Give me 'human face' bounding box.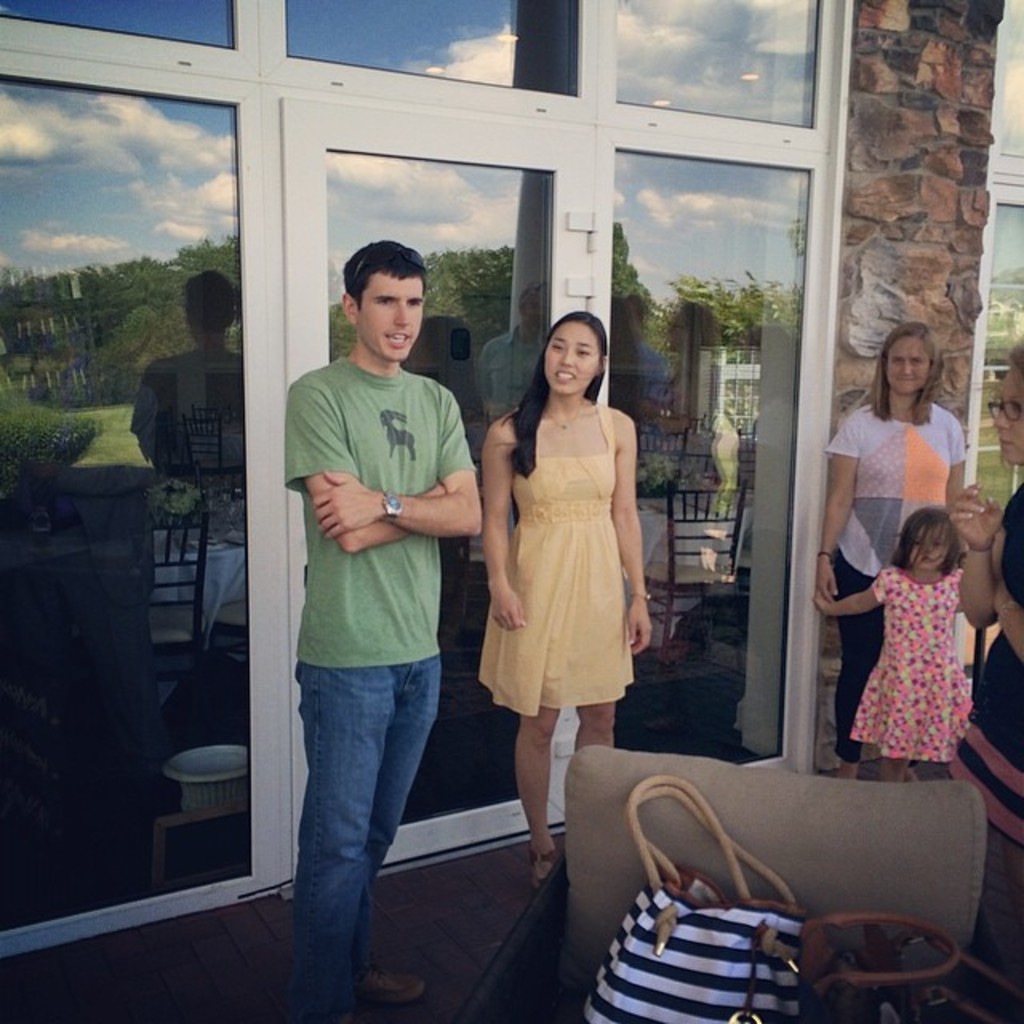
992/368/1022/459.
